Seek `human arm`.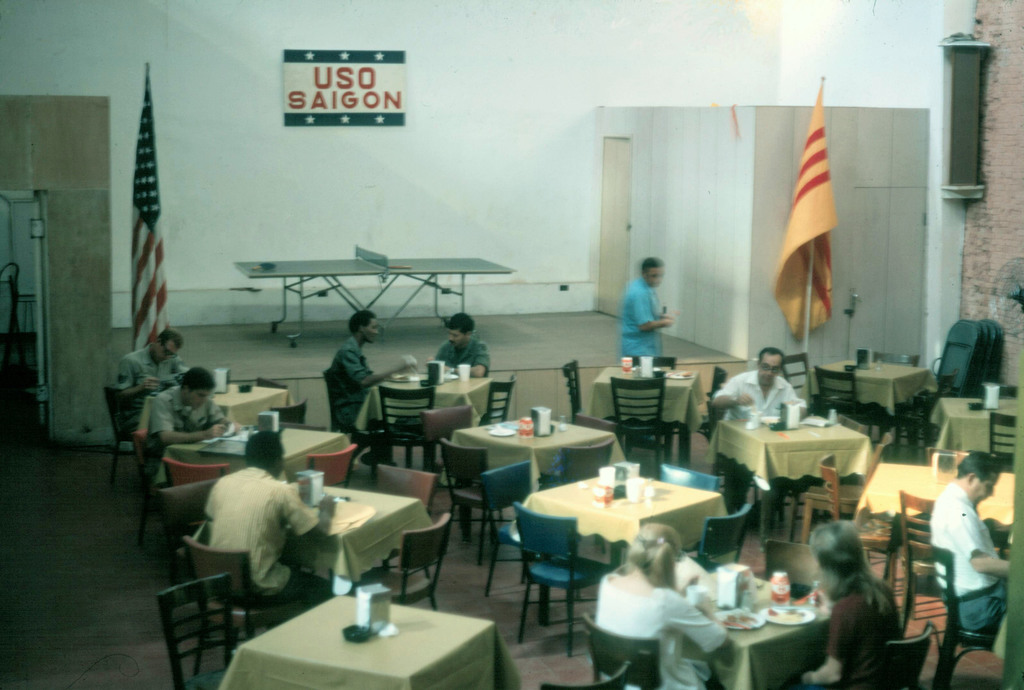
115, 355, 159, 402.
